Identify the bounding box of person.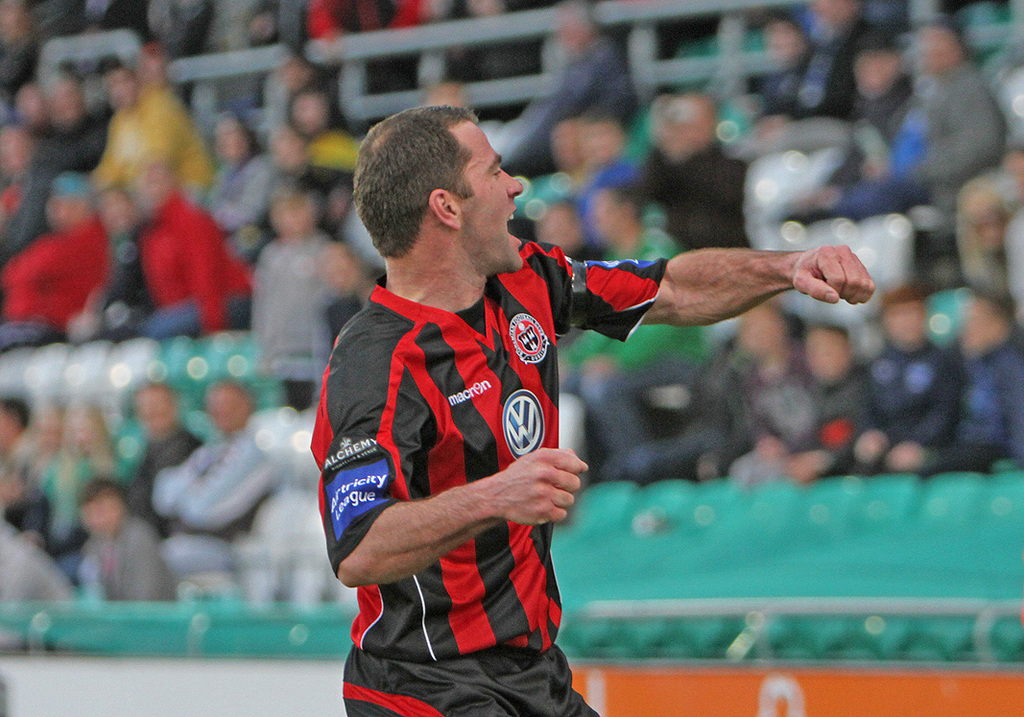
146 380 278 577.
